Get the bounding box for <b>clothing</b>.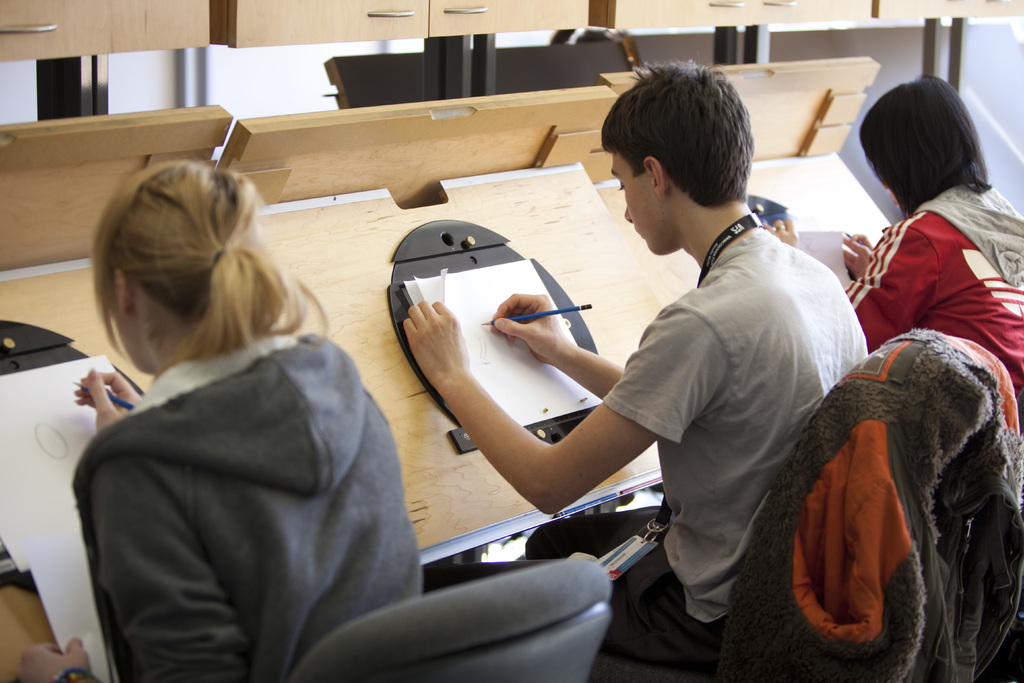
(434, 225, 871, 664).
